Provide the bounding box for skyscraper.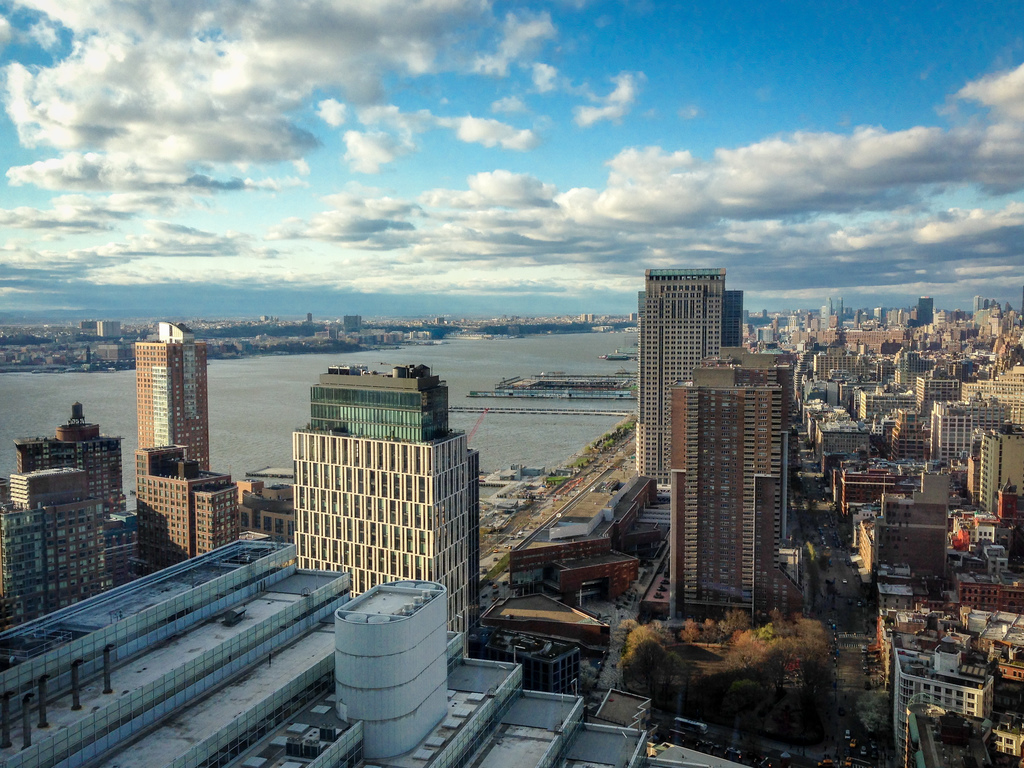
x1=663, y1=348, x2=812, y2=615.
